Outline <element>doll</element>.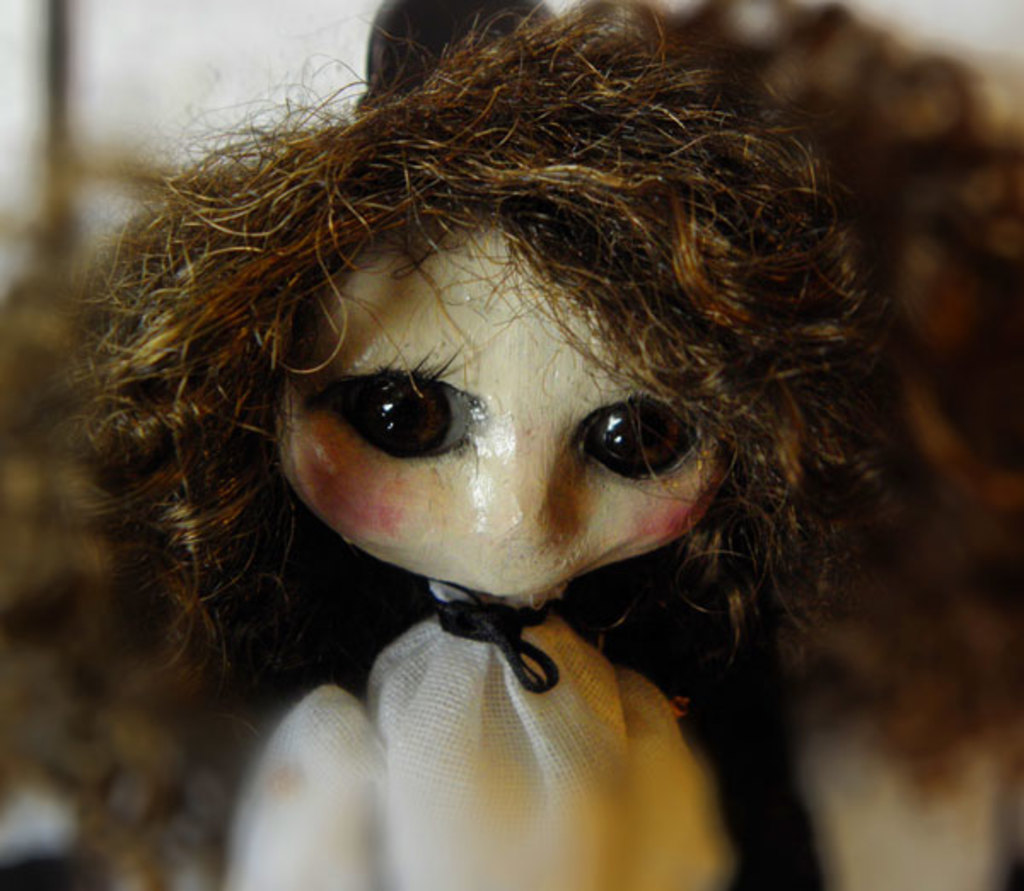
Outline: pyautogui.locateOnScreen(51, 0, 961, 890).
